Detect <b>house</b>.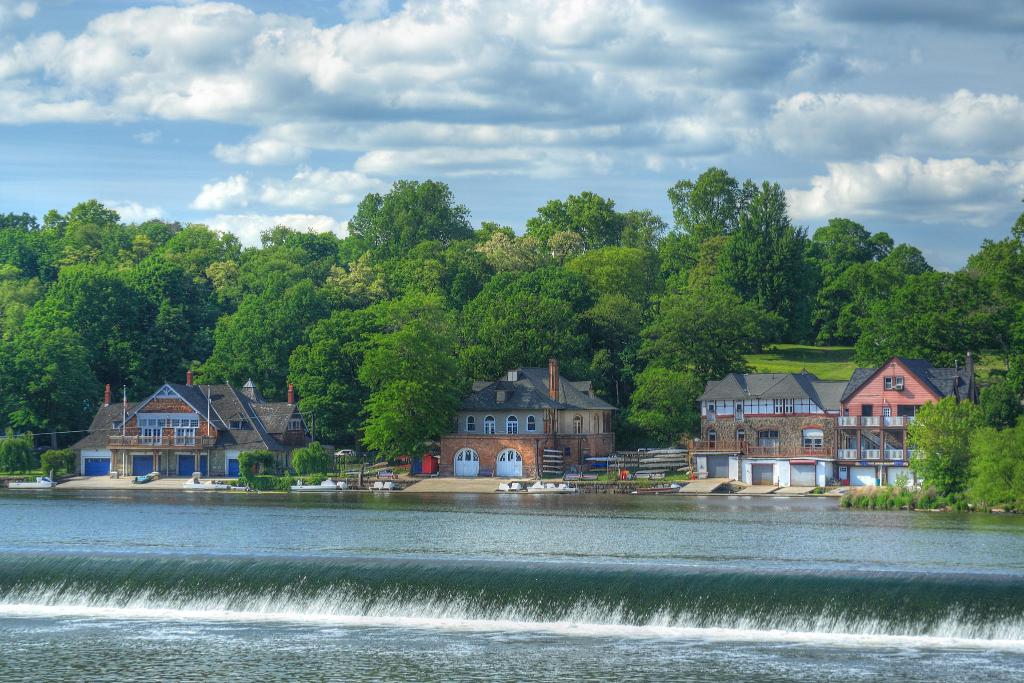
Detected at 54:366:316:477.
